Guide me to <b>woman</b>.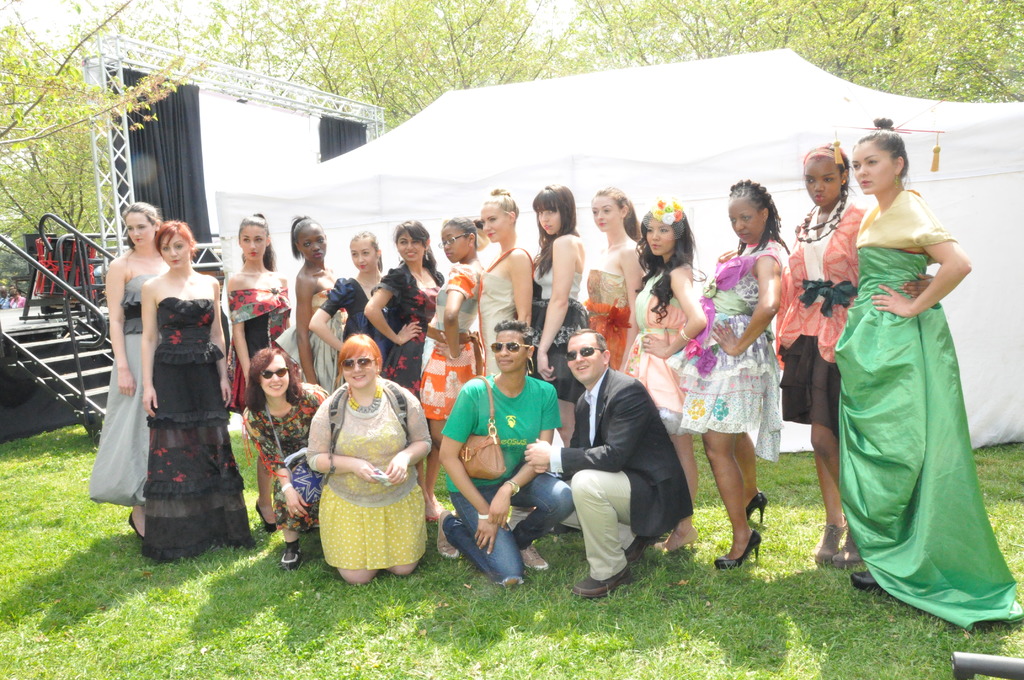
Guidance: crop(146, 222, 259, 566).
